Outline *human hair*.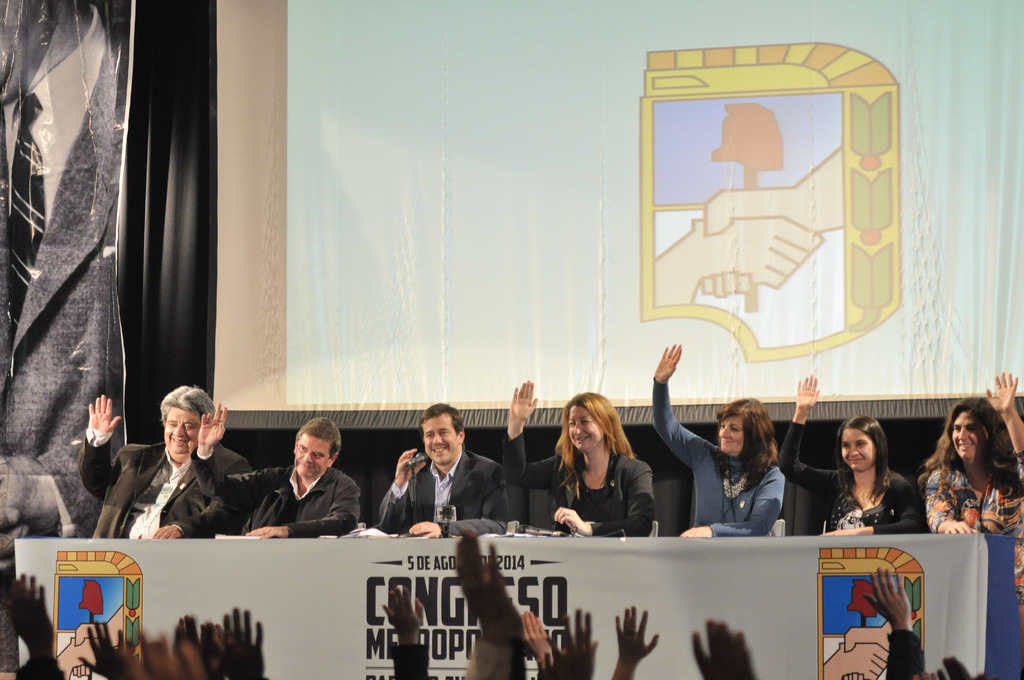
Outline: l=294, t=416, r=342, b=464.
